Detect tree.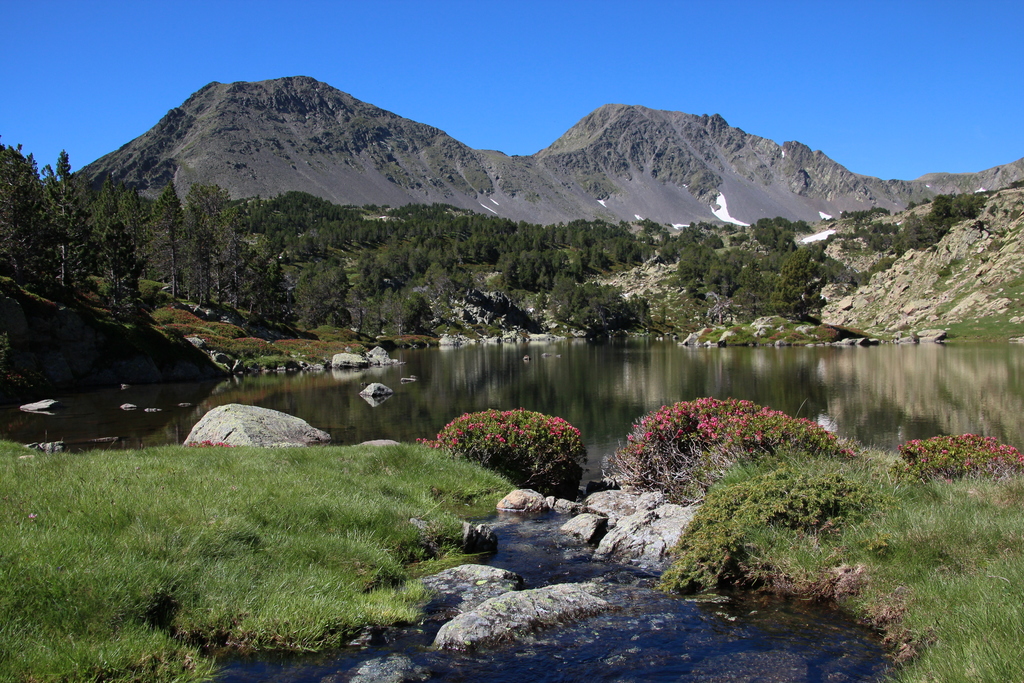
Detected at <box>498,252,530,294</box>.
